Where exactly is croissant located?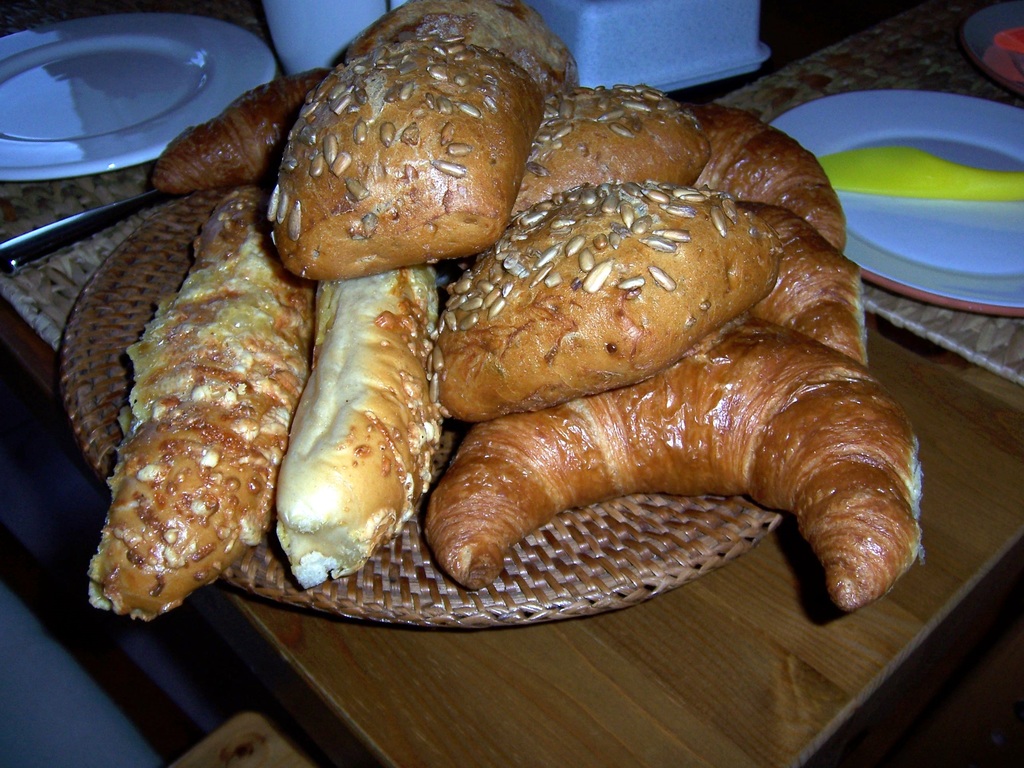
Its bounding box is locate(158, 63, 327, 189).
